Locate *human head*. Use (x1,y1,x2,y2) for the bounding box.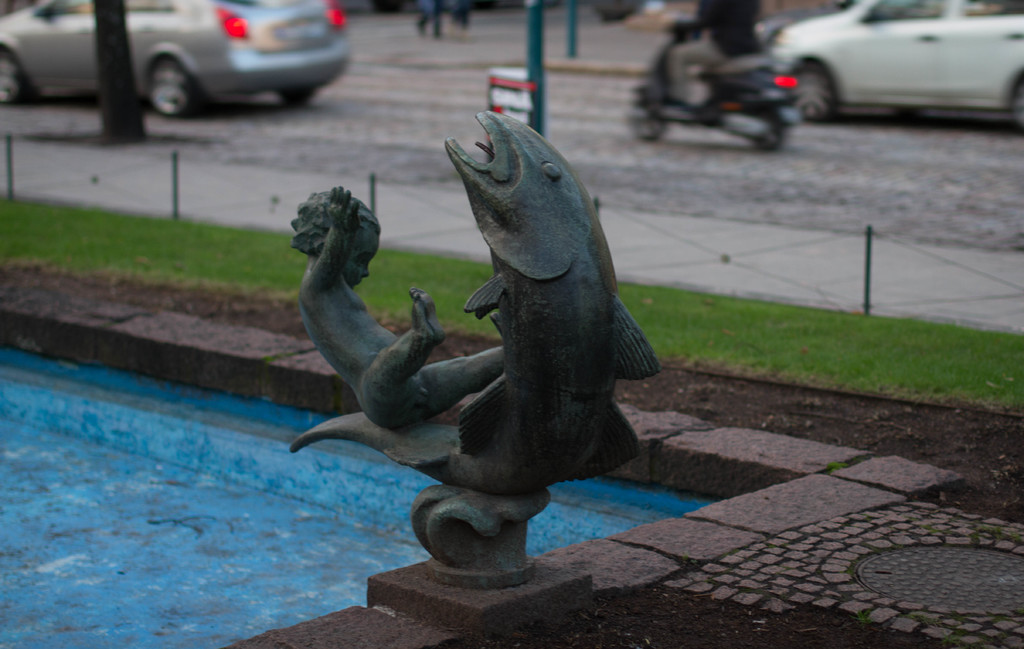
(293,181,377,283).
